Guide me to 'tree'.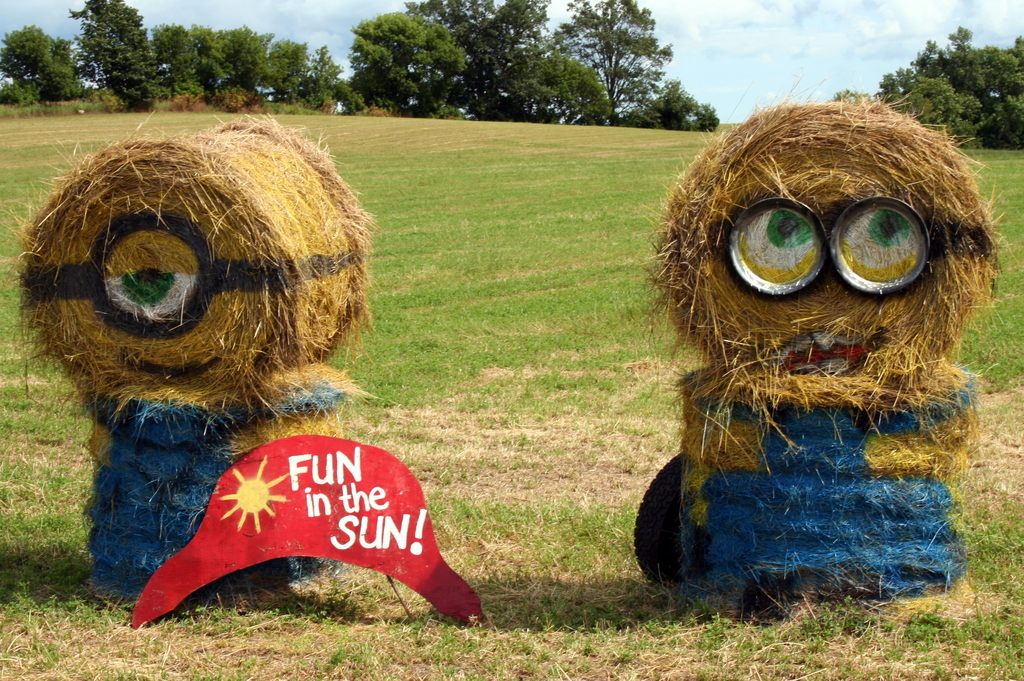
Guidance: [left=616, top=72, right=723, bottom=133].
